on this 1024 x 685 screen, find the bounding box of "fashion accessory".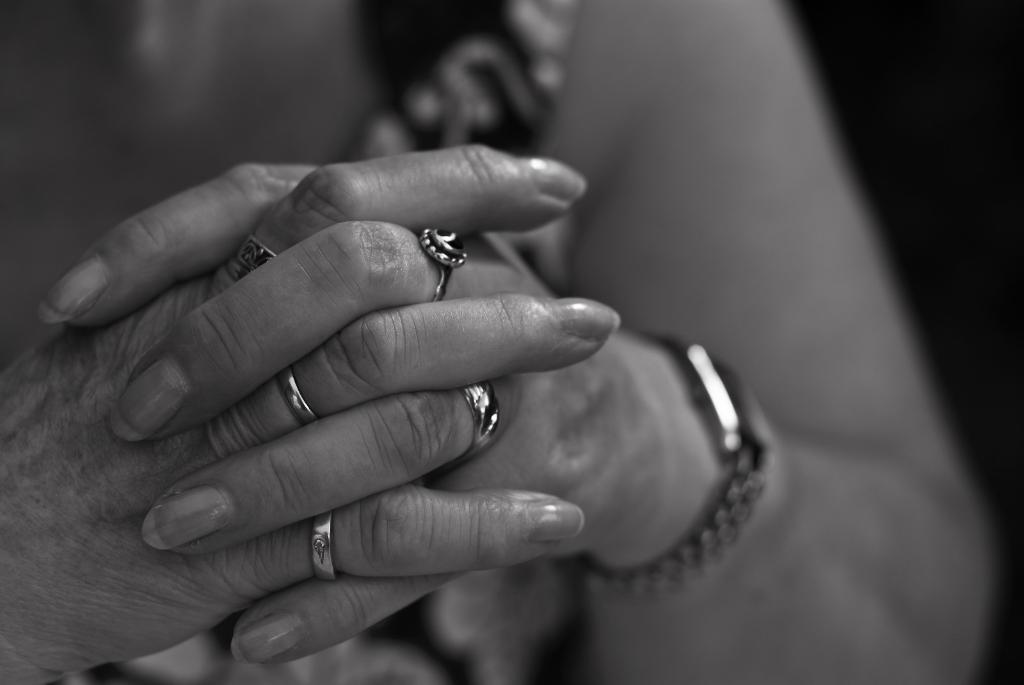
Bounding box: 270,365,319,427.
